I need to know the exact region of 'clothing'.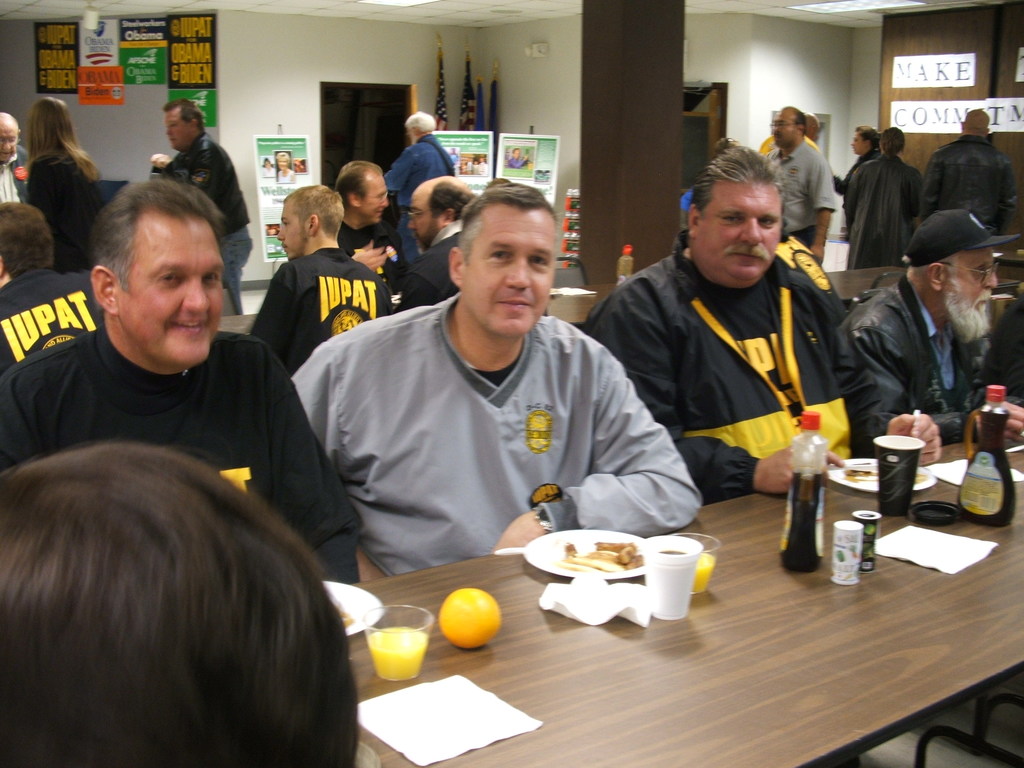
Region: (x1=912, y1=138, x2=1015, y2=245).
